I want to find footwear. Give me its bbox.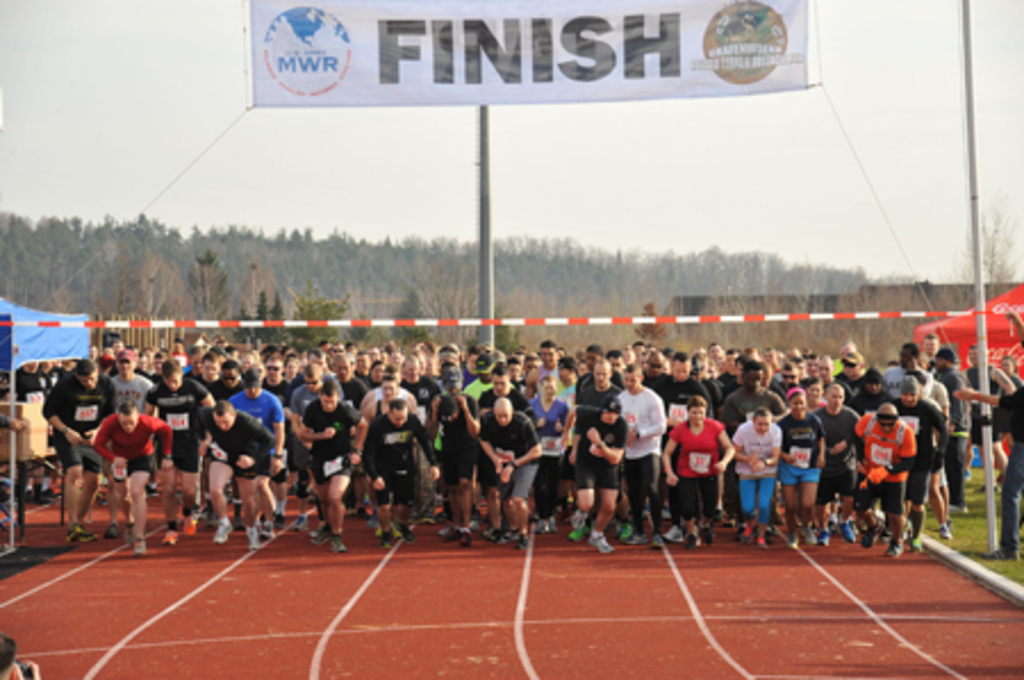
left=653, top=532, right=671, bottom=555.
